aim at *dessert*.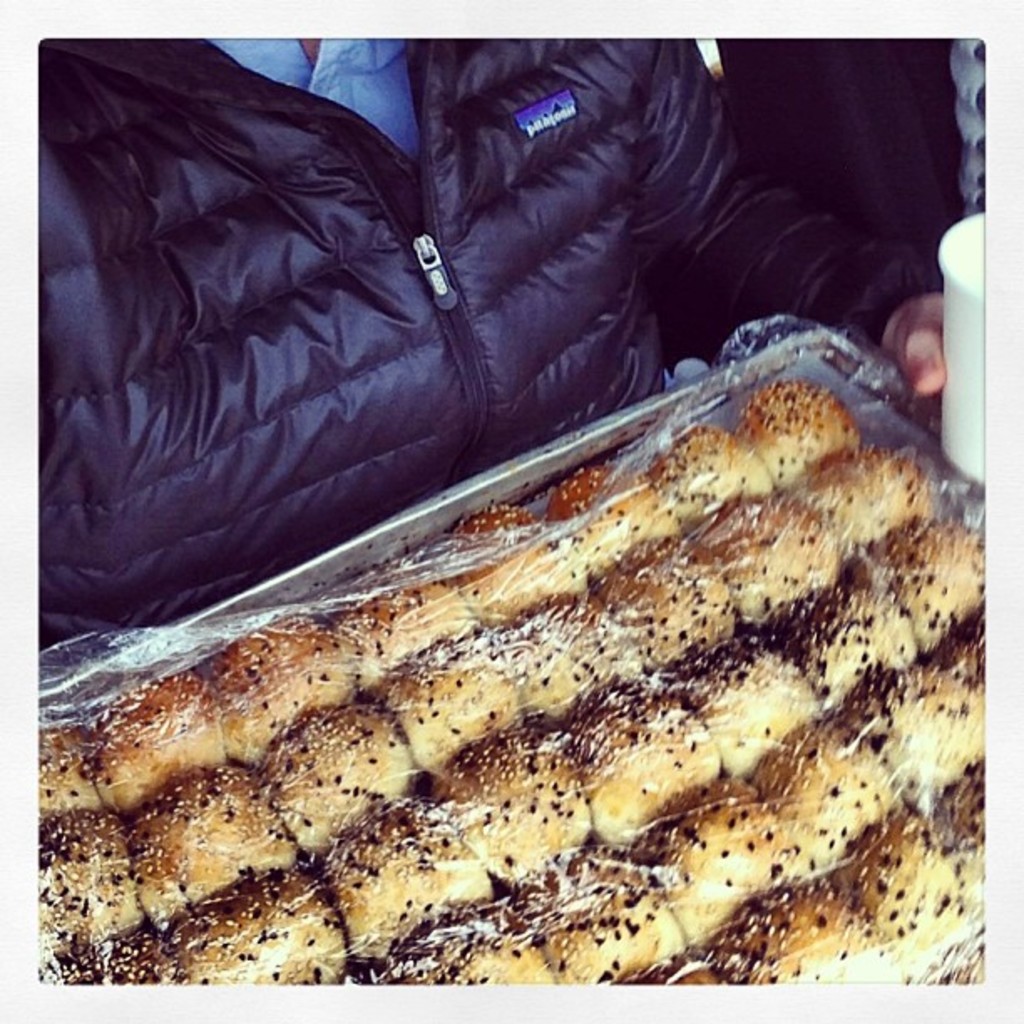
Aimed at detection(688, 634, 808, 755).
